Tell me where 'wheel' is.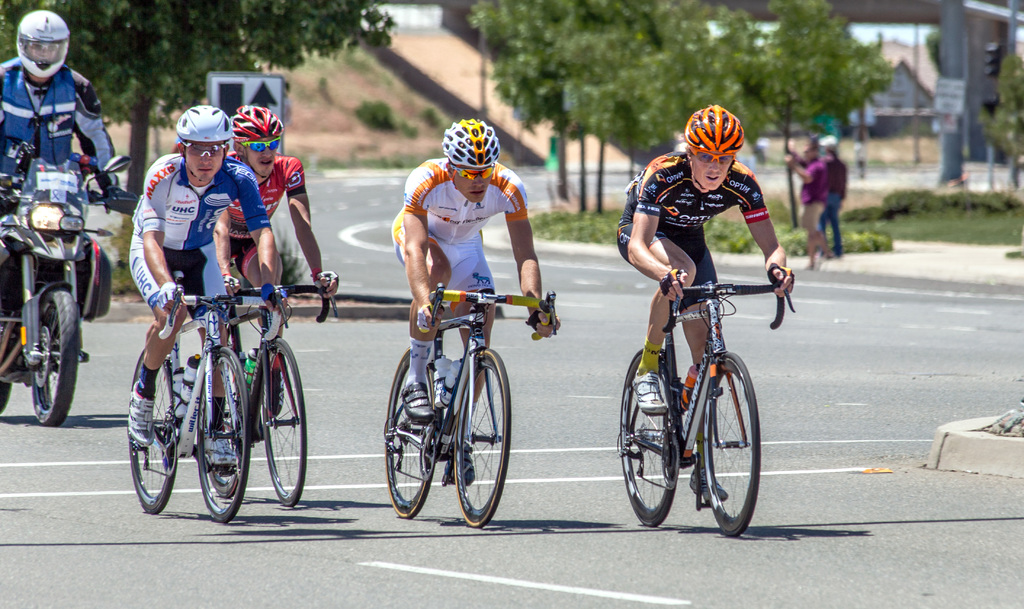
'wheel' is at {"x1": 124, "y1": 346, "x2": 177, "y2": 513}.
